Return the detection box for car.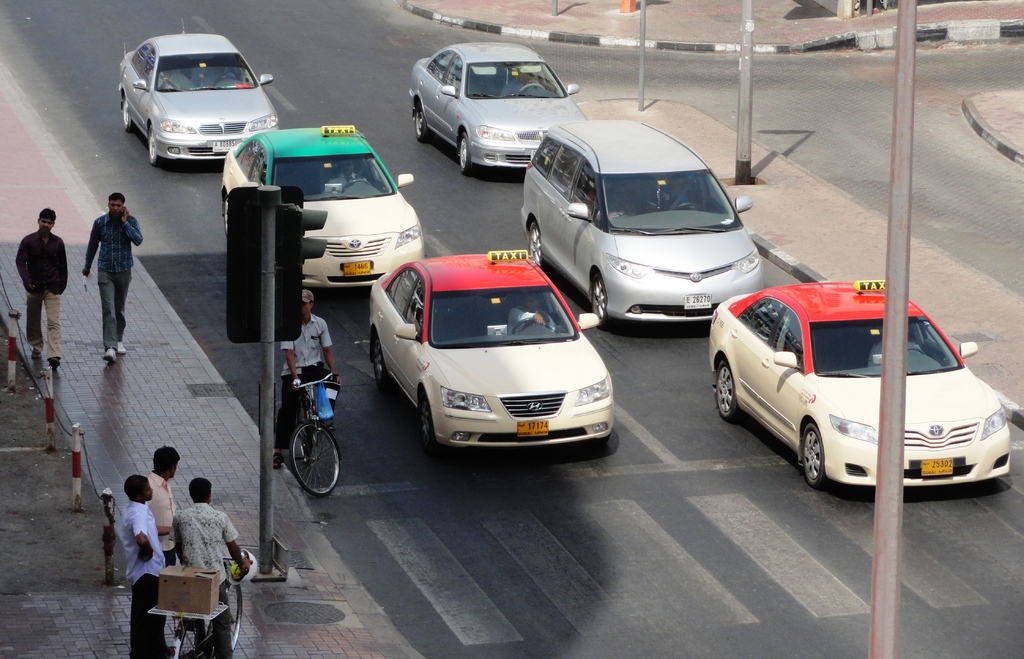
detection(219, 122, 426, 290).
